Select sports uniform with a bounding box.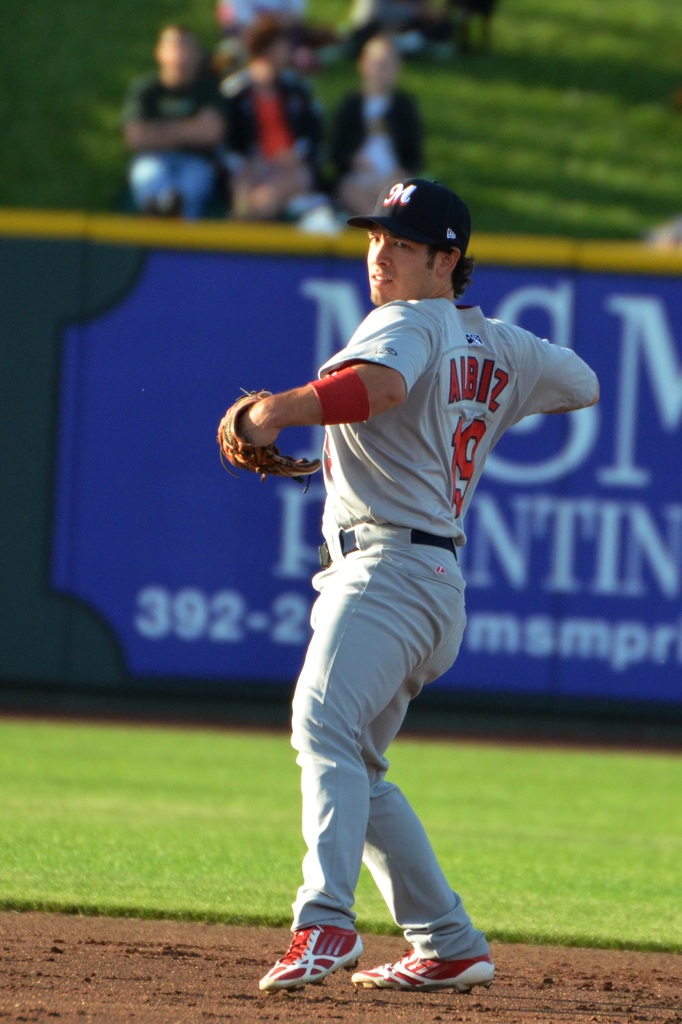
region(110, 68, 224, 225).
